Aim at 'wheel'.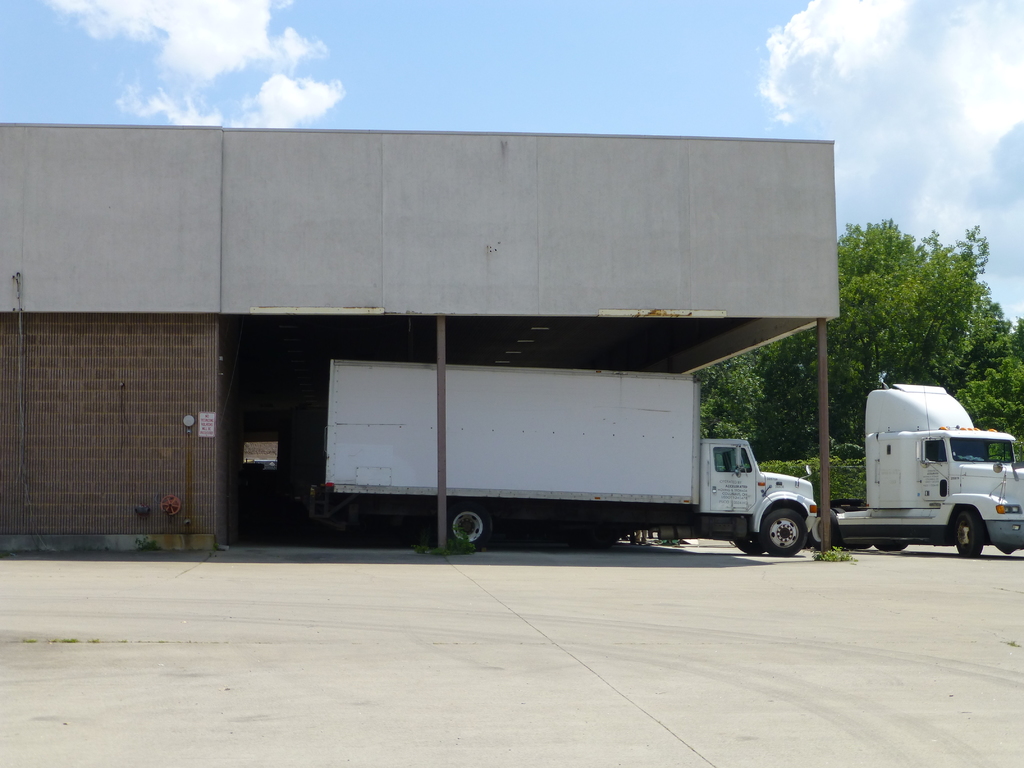
Aimed at (x1=737, y1=534, x2=759, y2=557).
